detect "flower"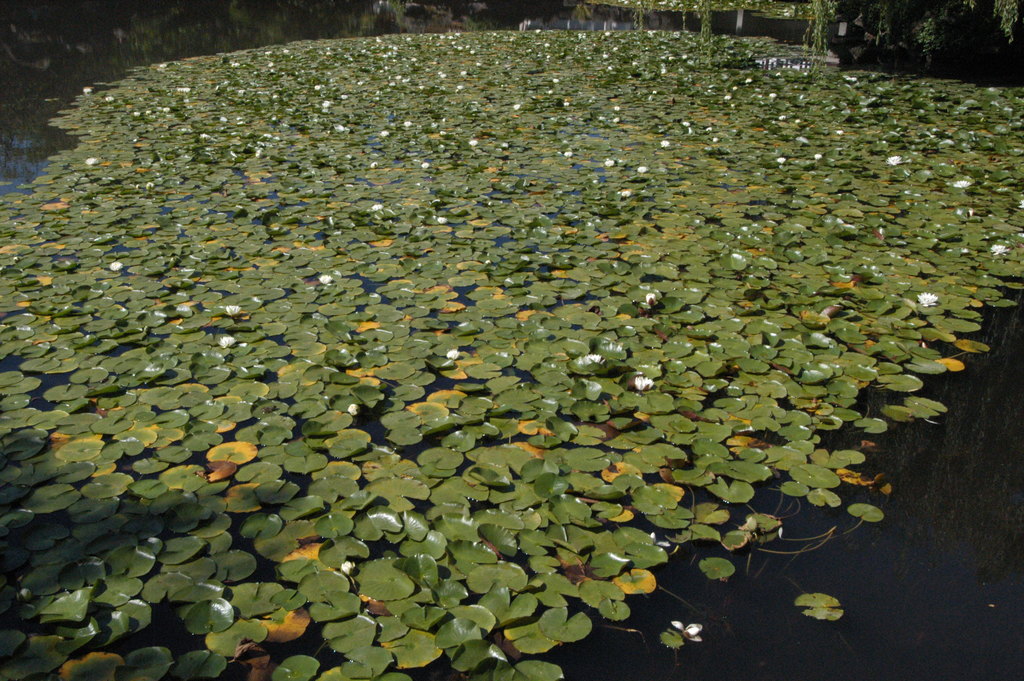
select_region(340, 559, 354, 576)
